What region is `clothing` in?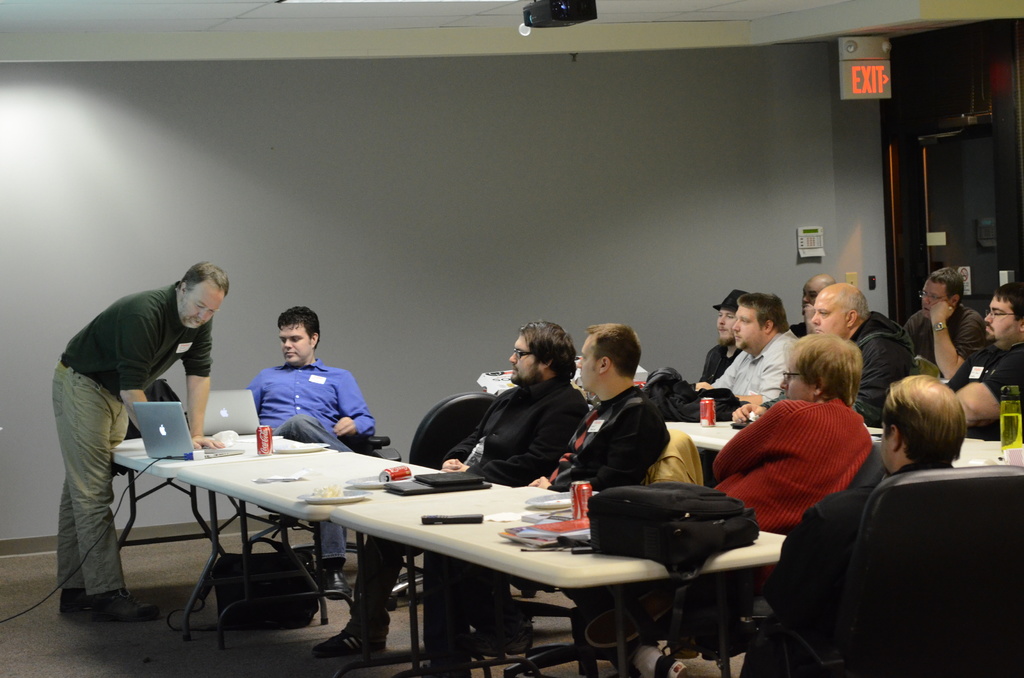
<box>424,386,675,675</box>.
